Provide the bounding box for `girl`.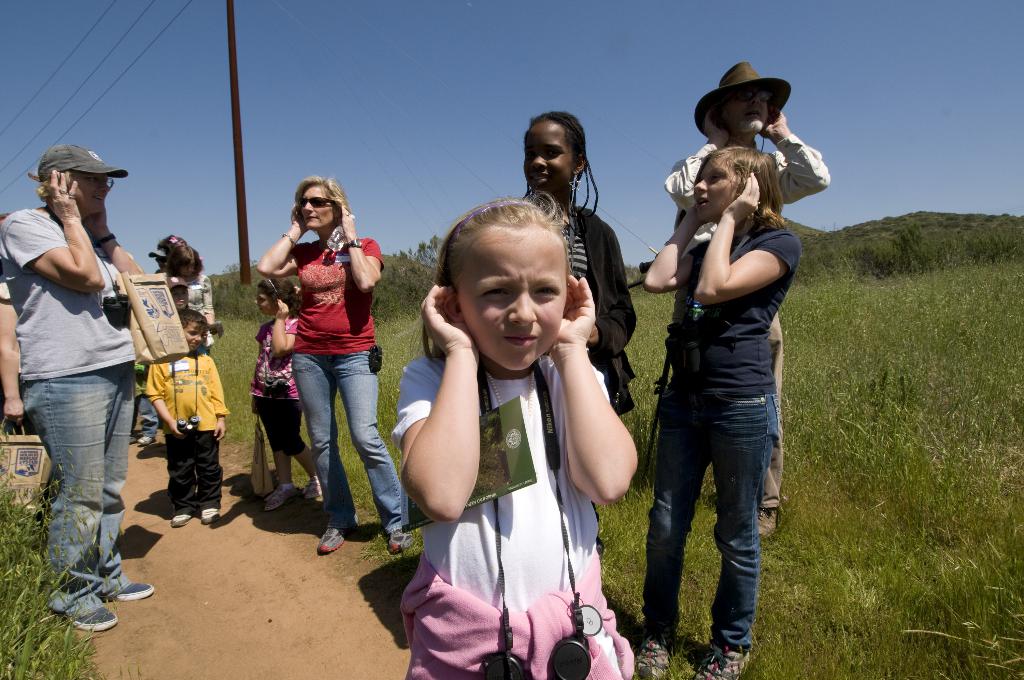
<bbox>643, 145, 801, 679</bbox>.
